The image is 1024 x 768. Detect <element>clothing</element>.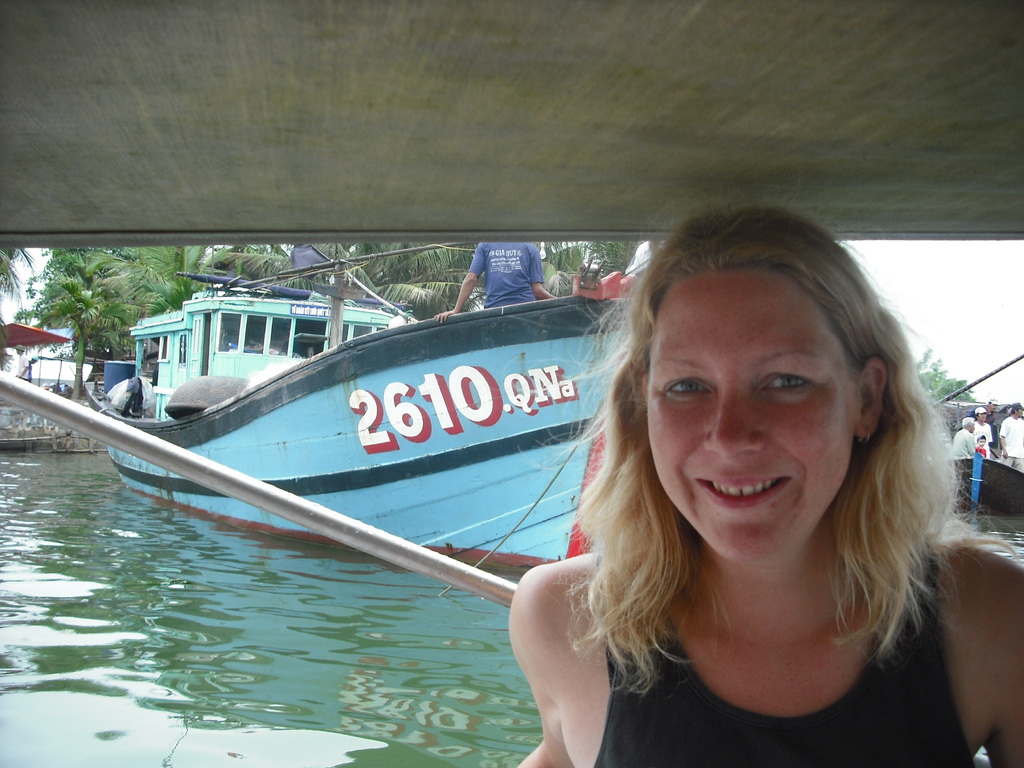
Detection: 112:372:142:421.
